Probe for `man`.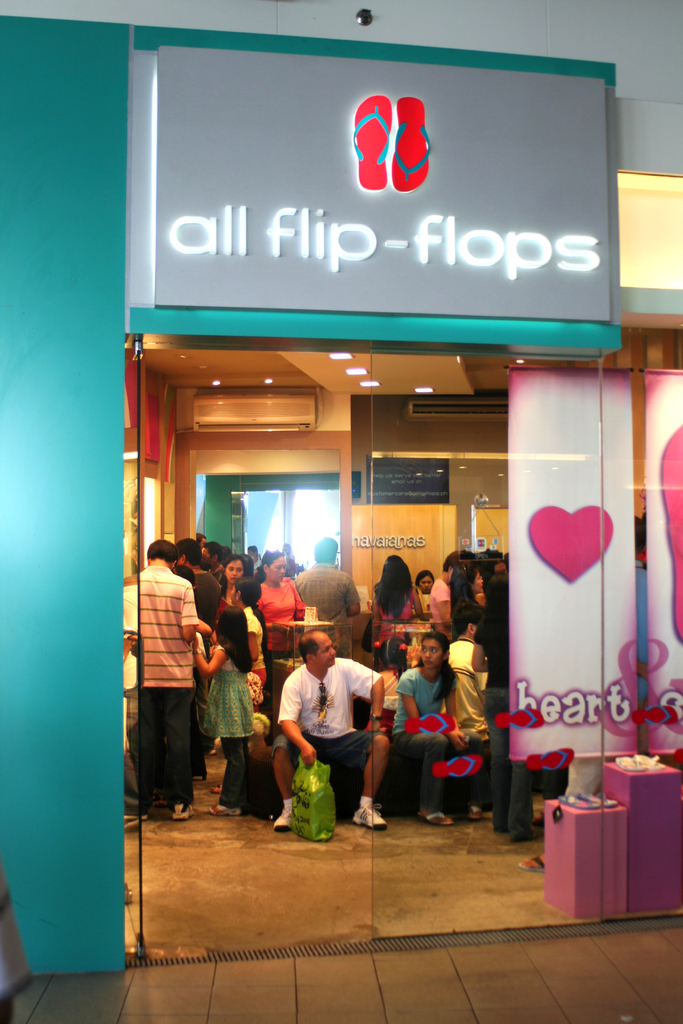
Probe result: box(171, 536, 227, 757).
